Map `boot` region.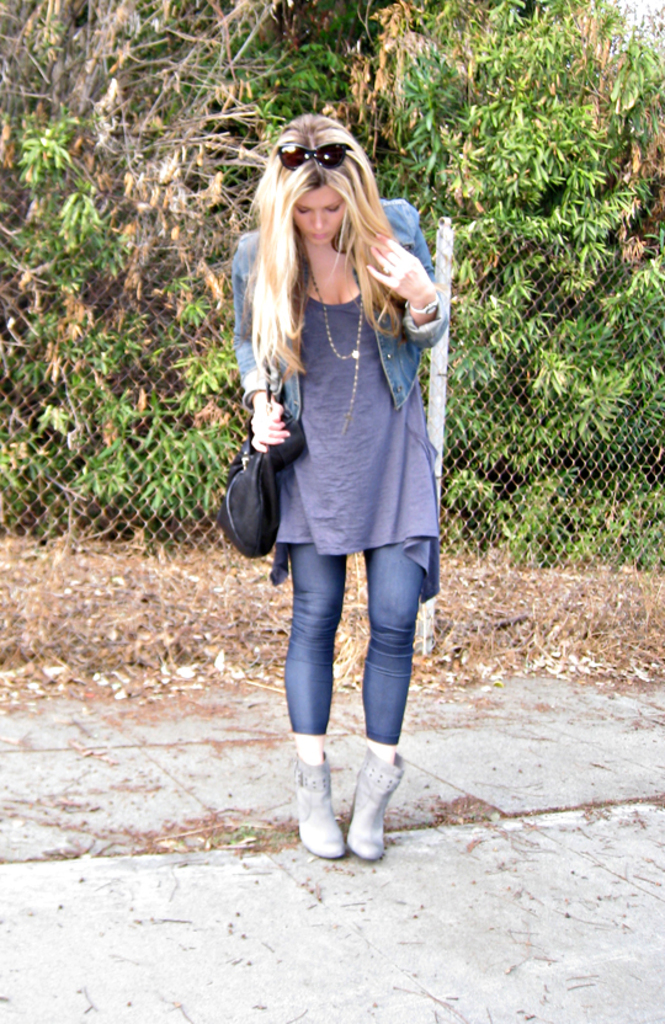
Mapped to left=344, top=746, right=403, bottom=855.
